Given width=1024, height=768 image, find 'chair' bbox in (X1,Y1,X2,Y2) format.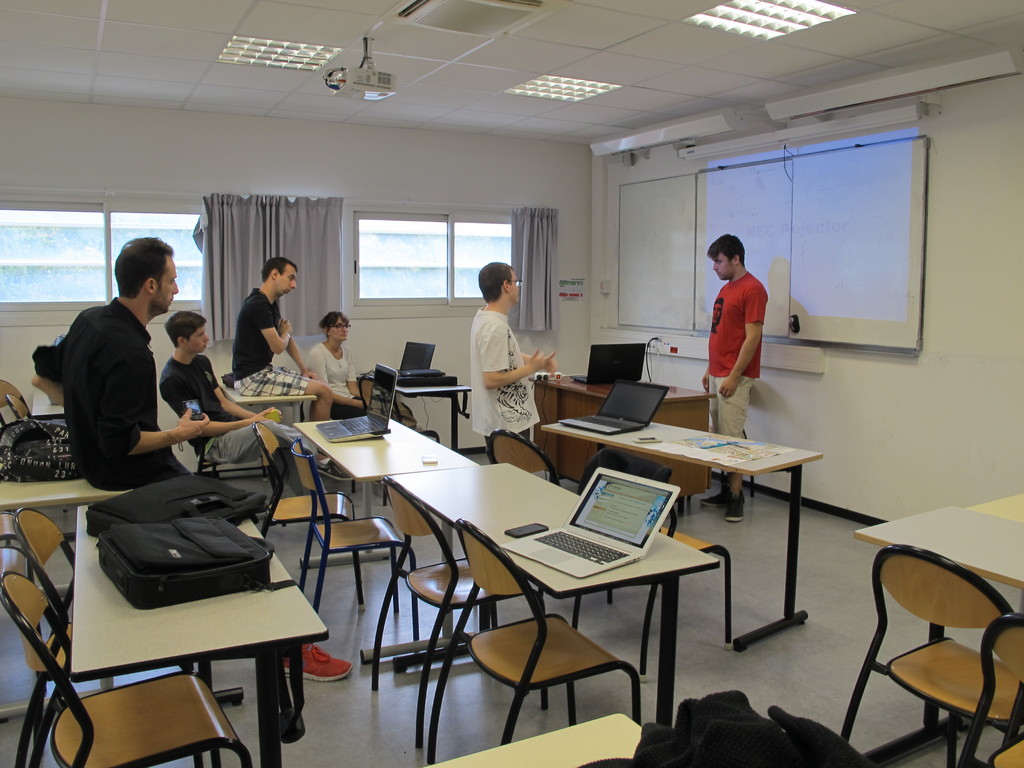
(854,520,1022,767).
